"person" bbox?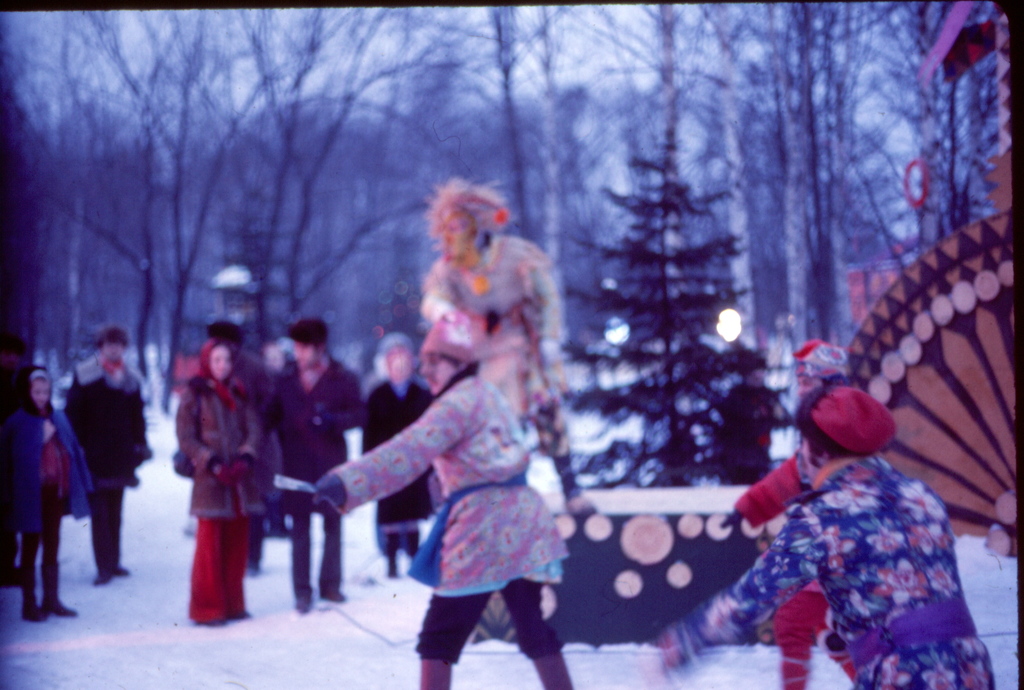
x1=1, y1=366, x2=93, y2=621
